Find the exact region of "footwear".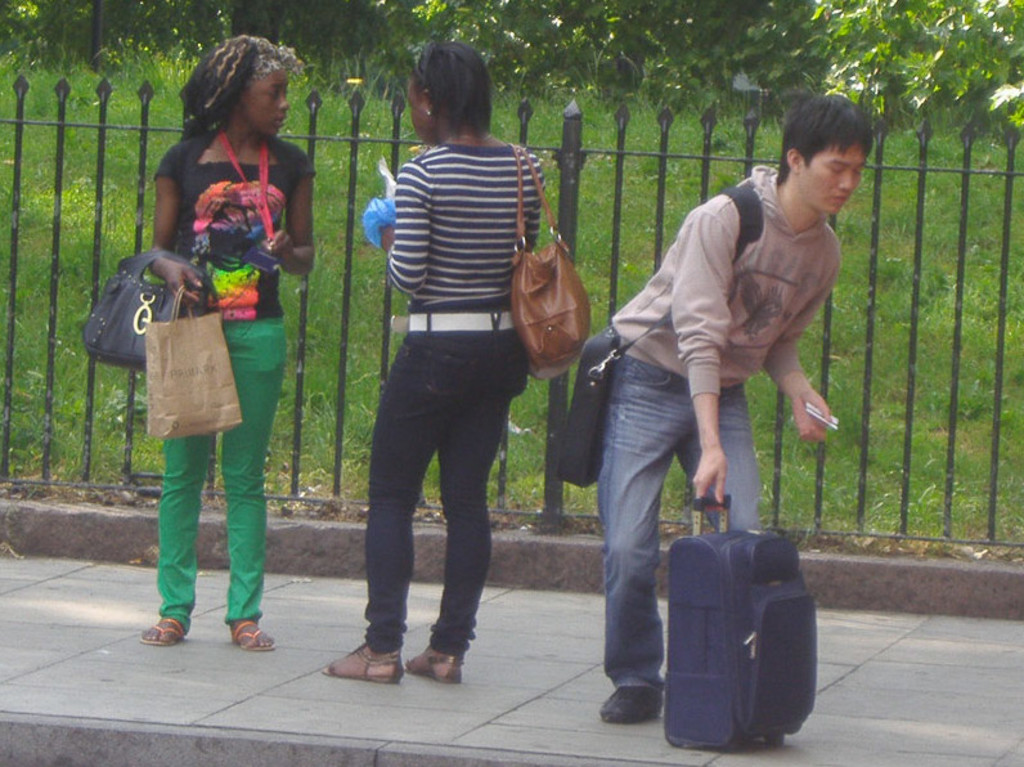
Exact region: BBox(325, 625, 404, 705).
